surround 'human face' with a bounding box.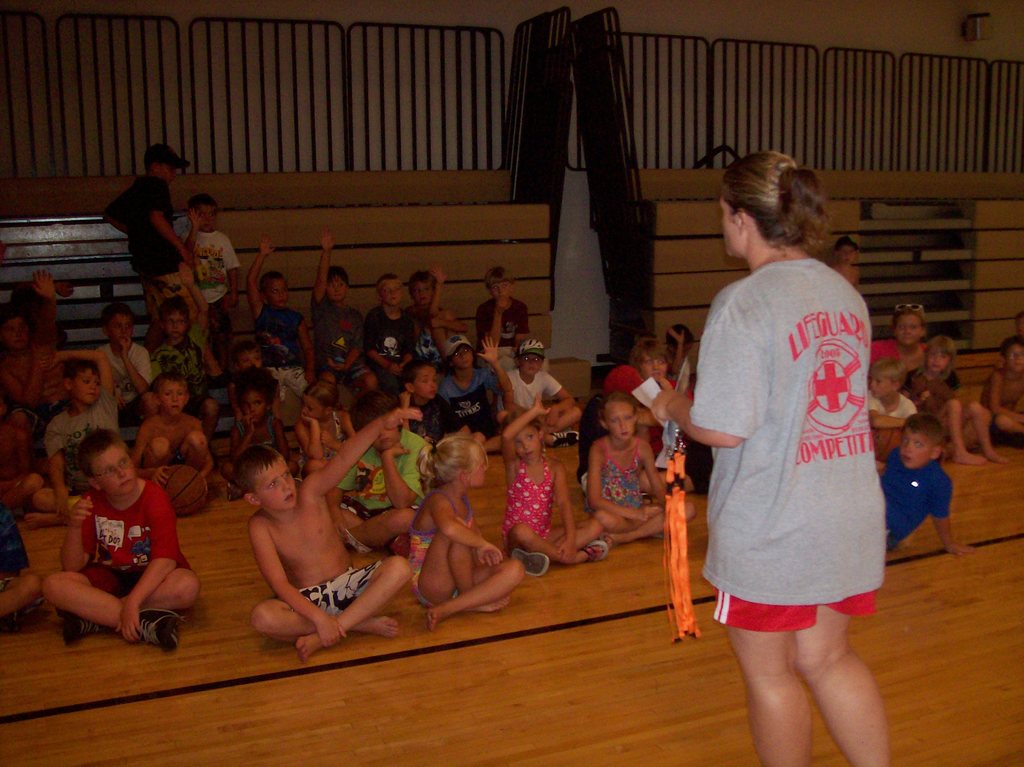
box=[92, 448, 132, 496].
